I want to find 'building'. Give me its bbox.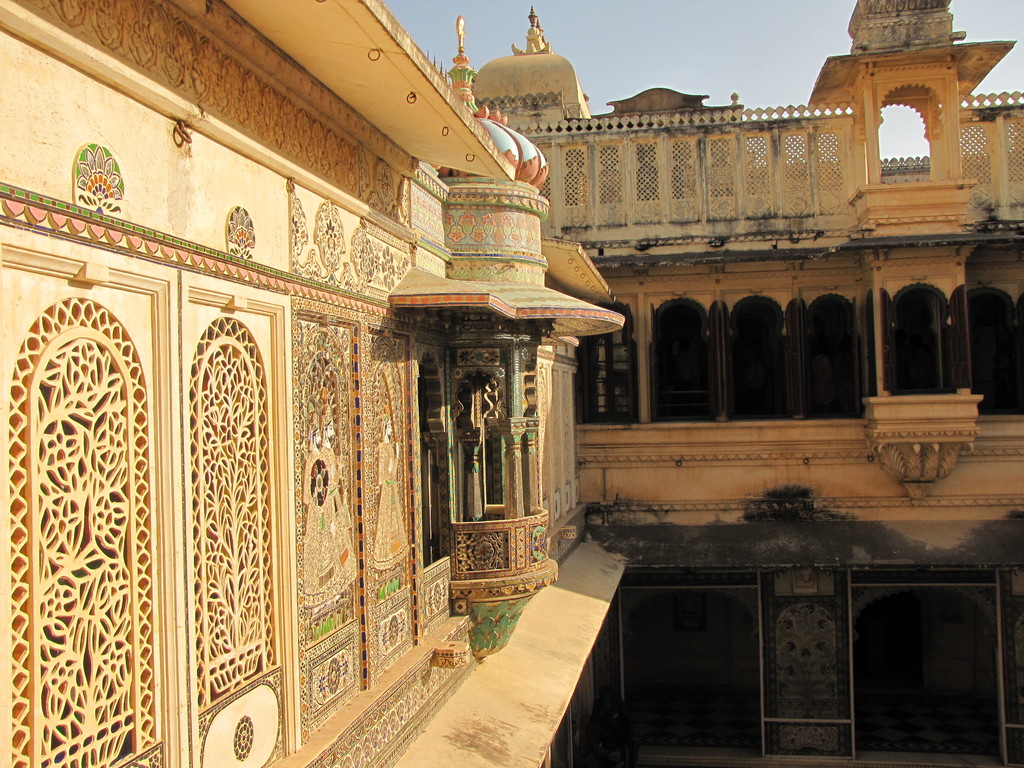
<box>0,0,630,767</box>.
